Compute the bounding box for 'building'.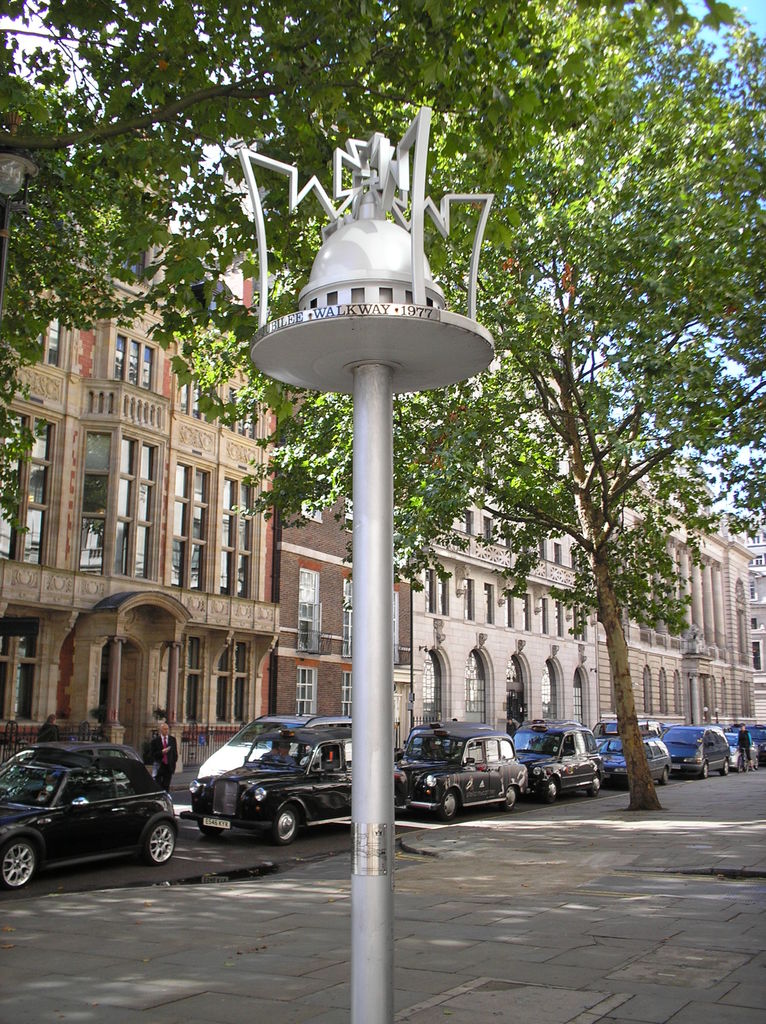
410:326:762:730.
